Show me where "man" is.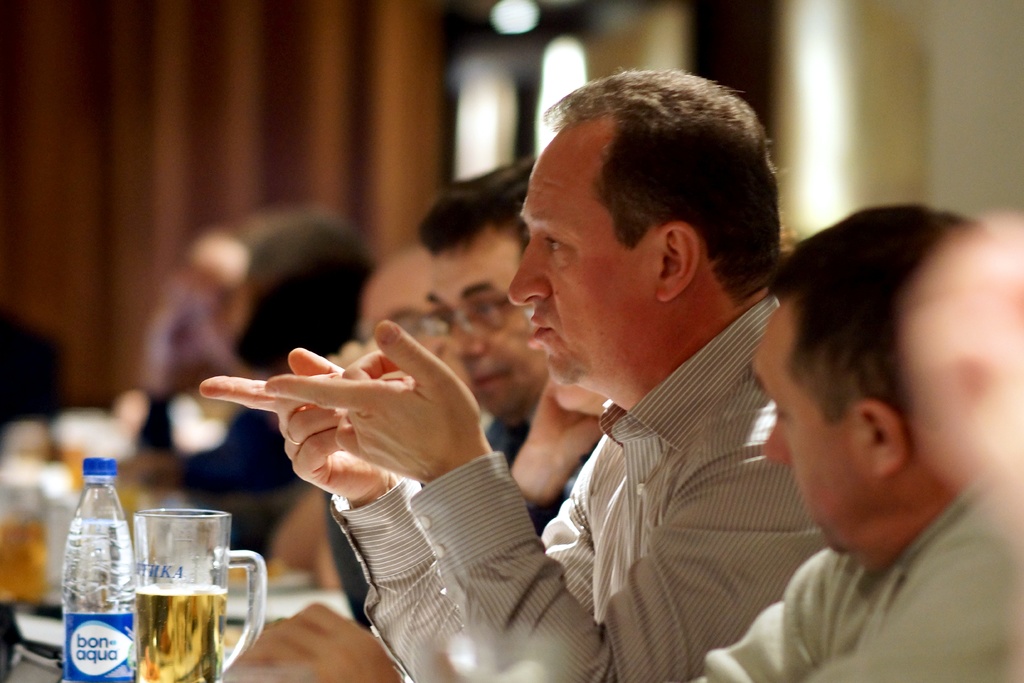
"man" is at 202, 69, 829, 682.
